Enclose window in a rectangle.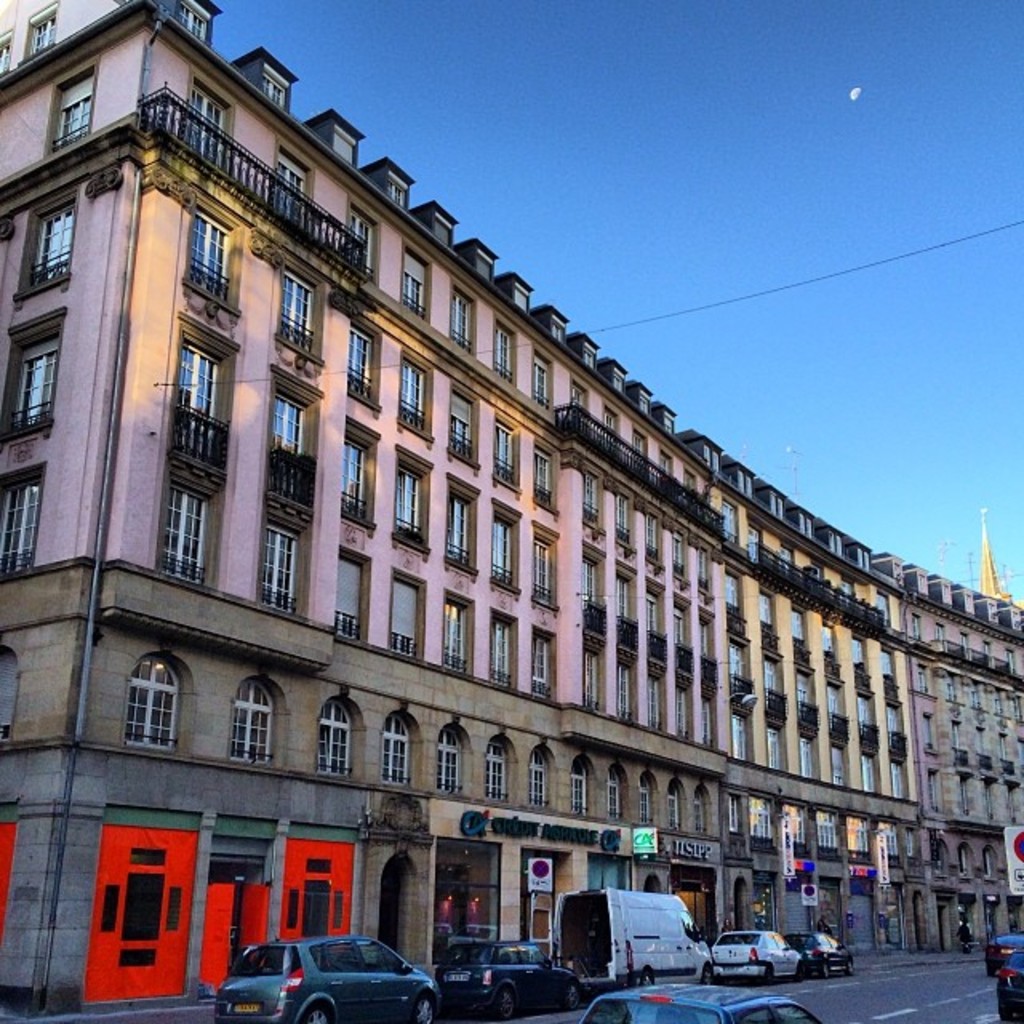
<region>717, 502, 739, 557</region>.
